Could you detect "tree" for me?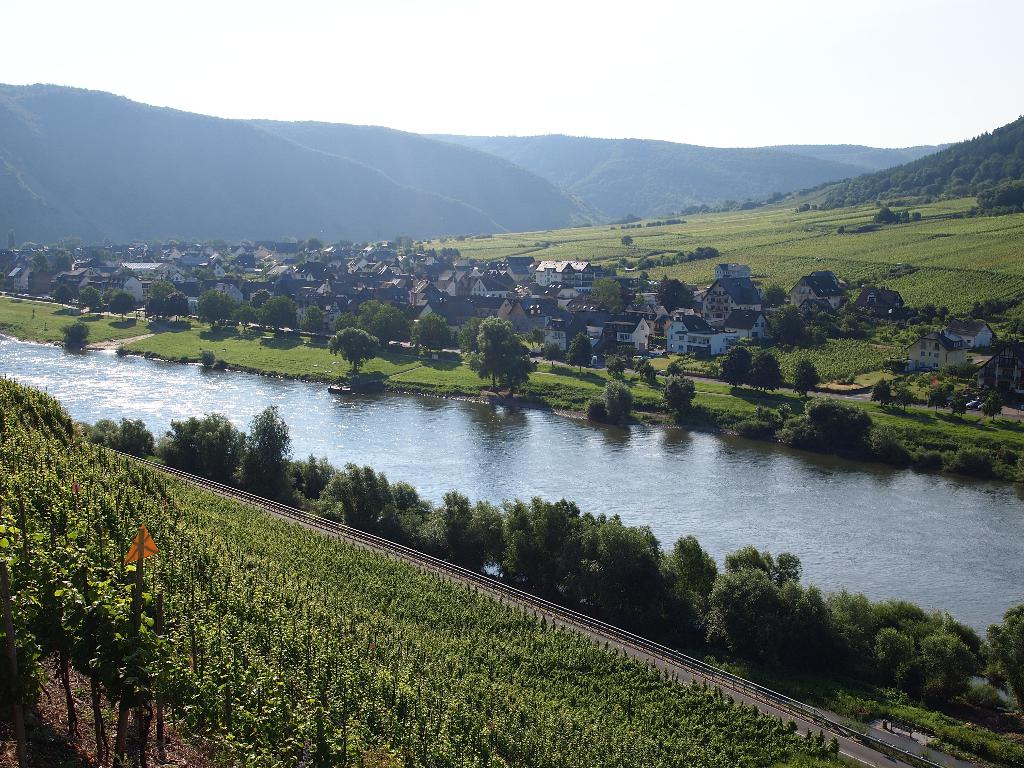
Detection result: 81 286 111 321.
